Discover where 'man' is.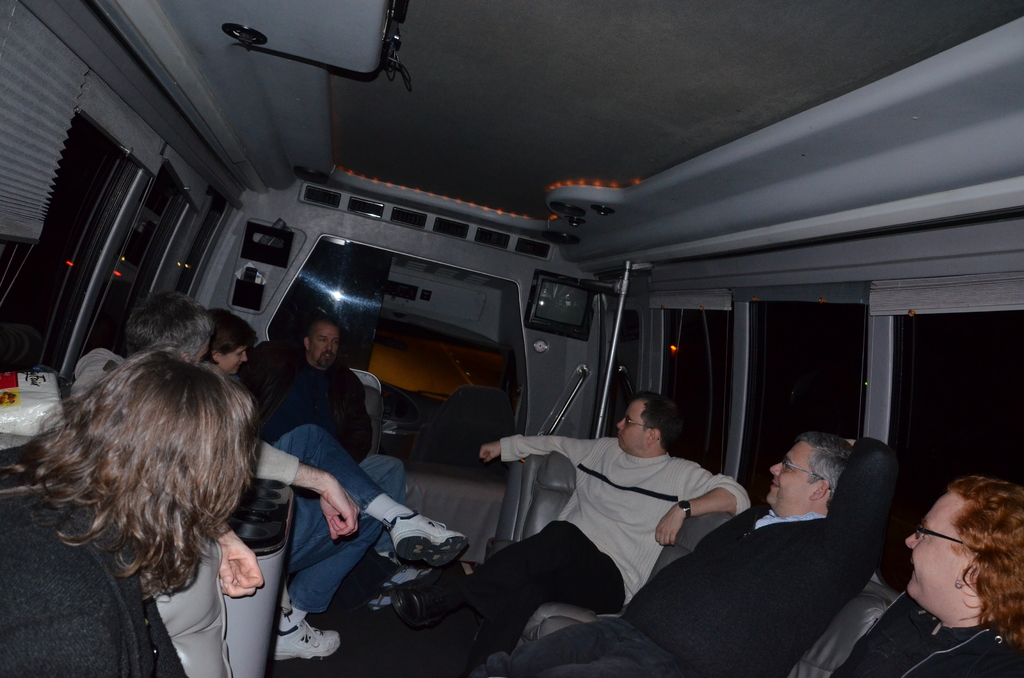
Discovered at Rect(876, 475, 1023, 677).
